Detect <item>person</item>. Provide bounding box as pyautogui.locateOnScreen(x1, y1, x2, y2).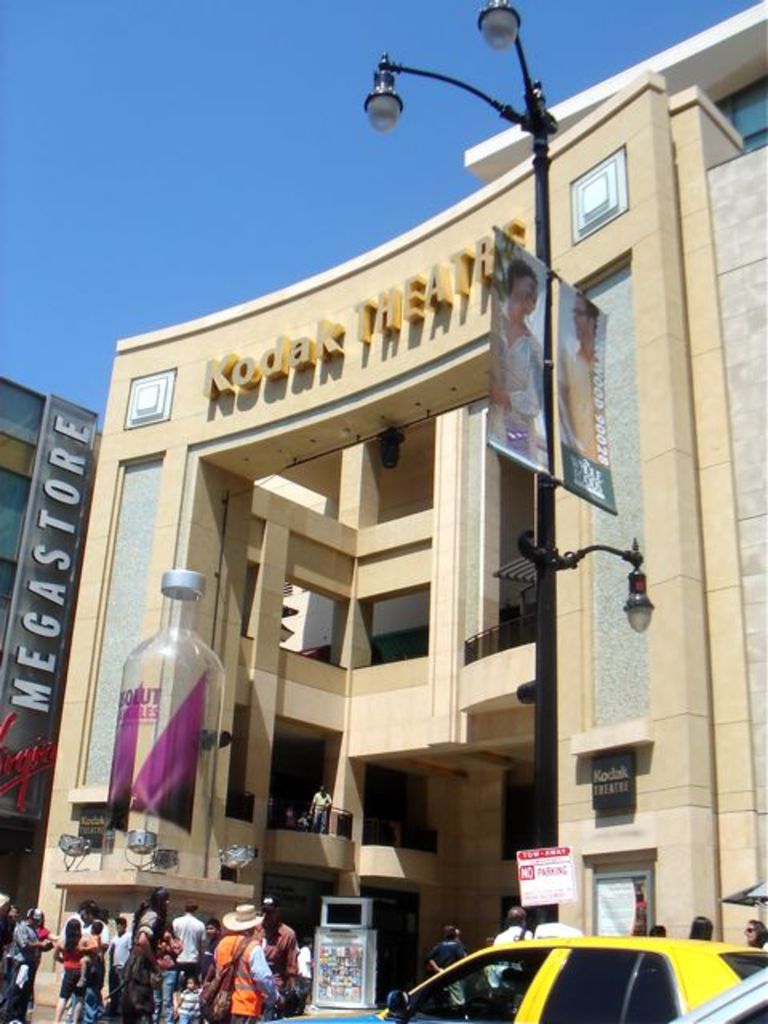
pyautogui.locateOnScreen(211, 917, 298, 1019).
